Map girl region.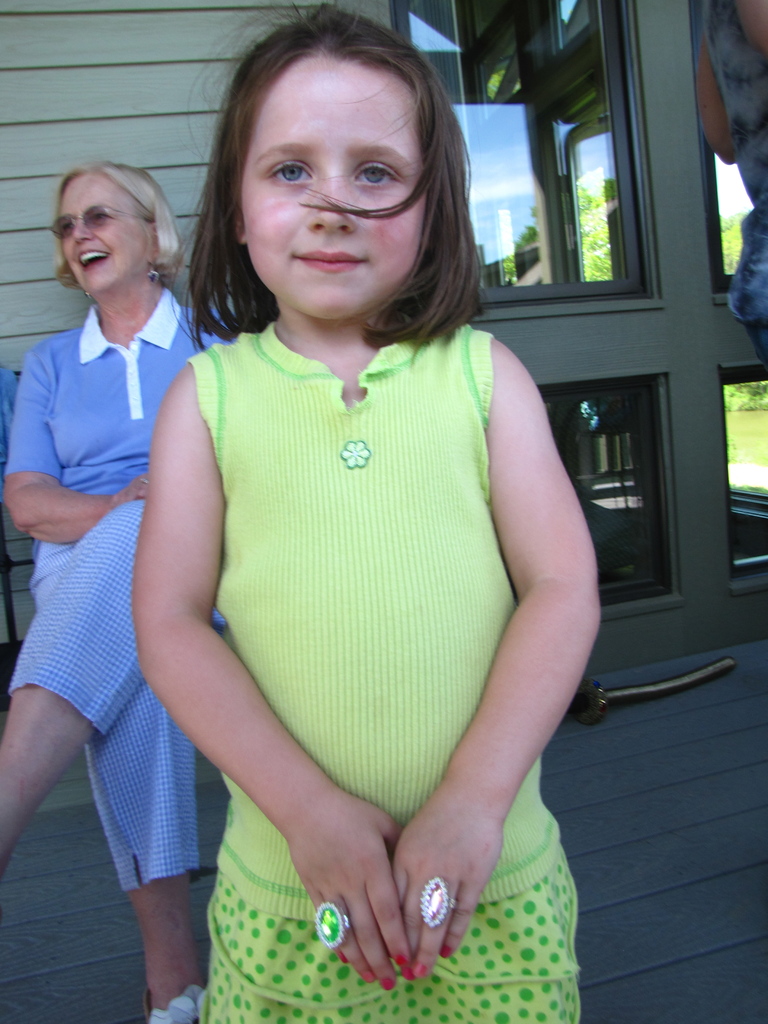
Mapped to BBox(132, 1, 602, 1023).
